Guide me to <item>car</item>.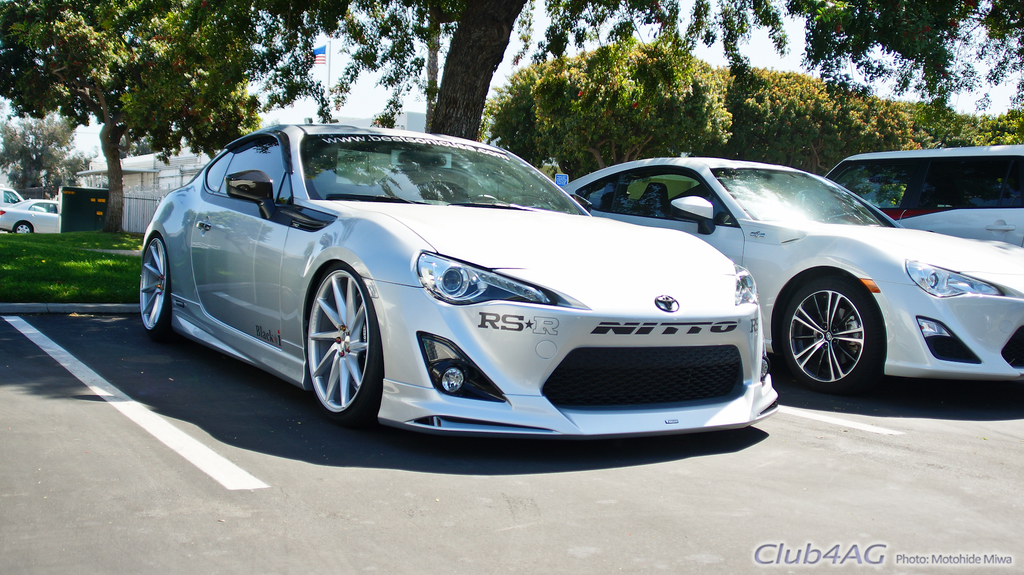
Guidance: detection(812, 148, 1023, 256).
